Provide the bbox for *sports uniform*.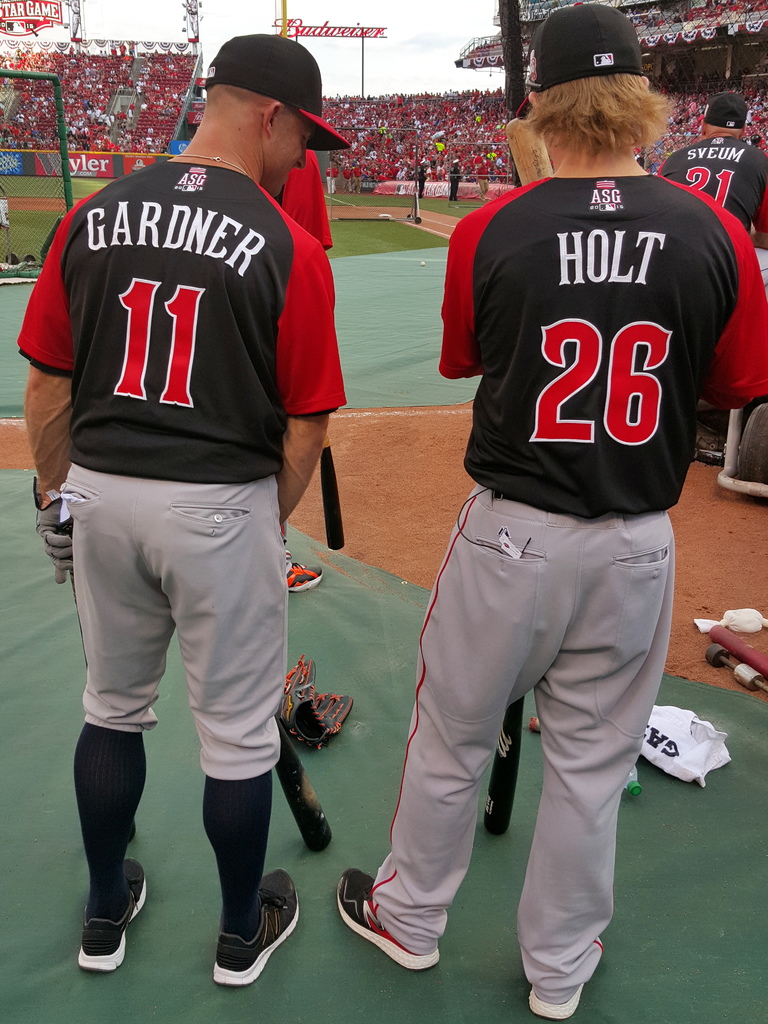
358:174:767:986.
